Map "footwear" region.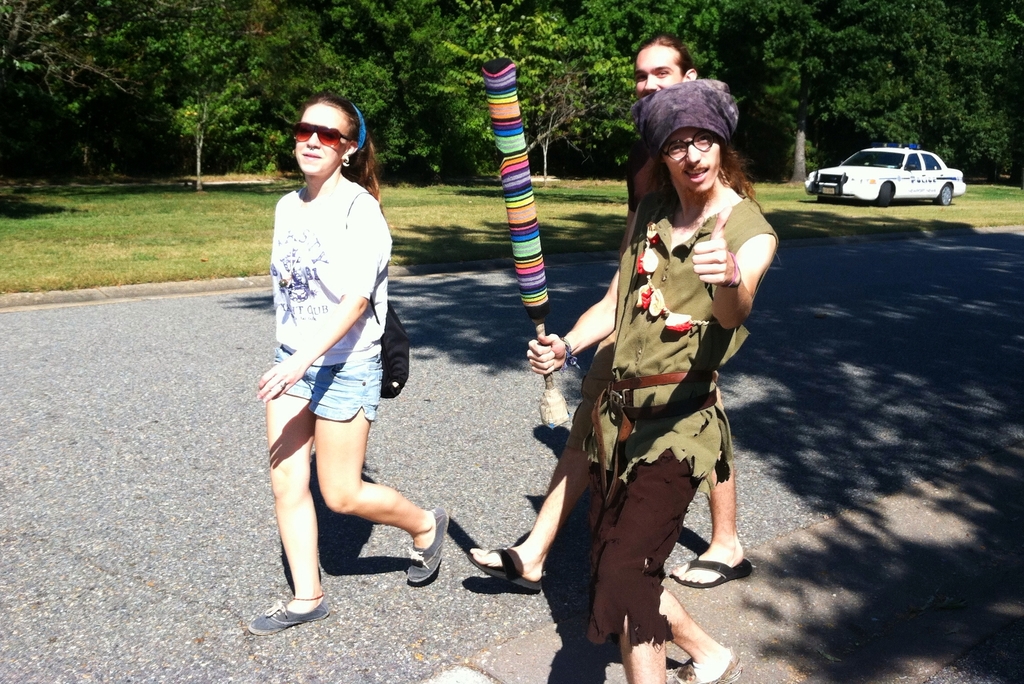
Mapped to box=[467, 547, 545, 594].
